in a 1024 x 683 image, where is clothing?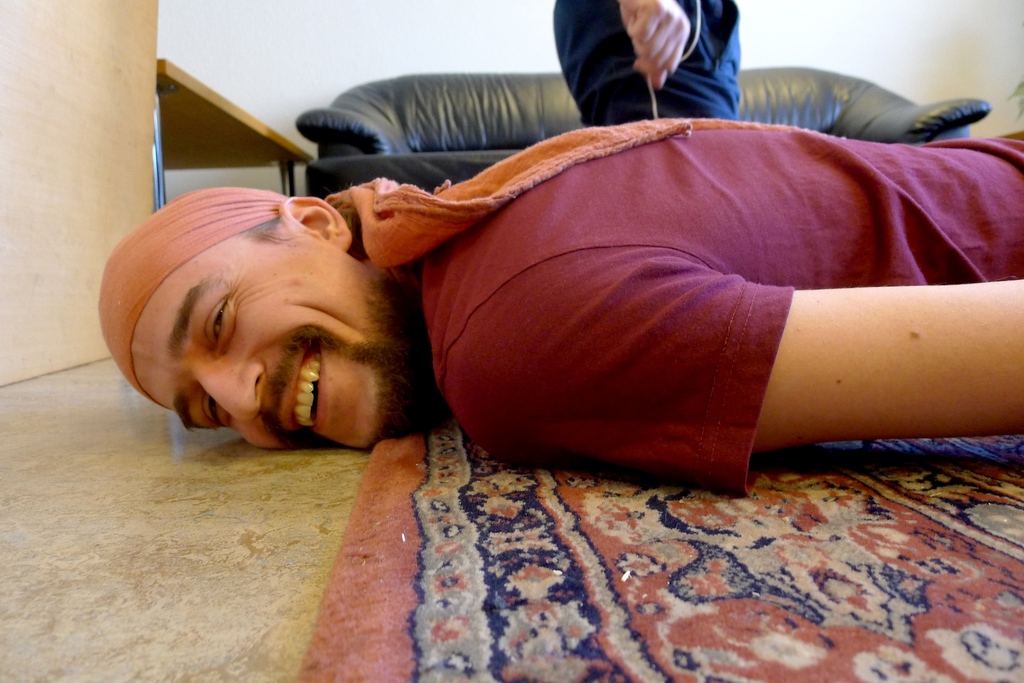
554:0:750:112.
